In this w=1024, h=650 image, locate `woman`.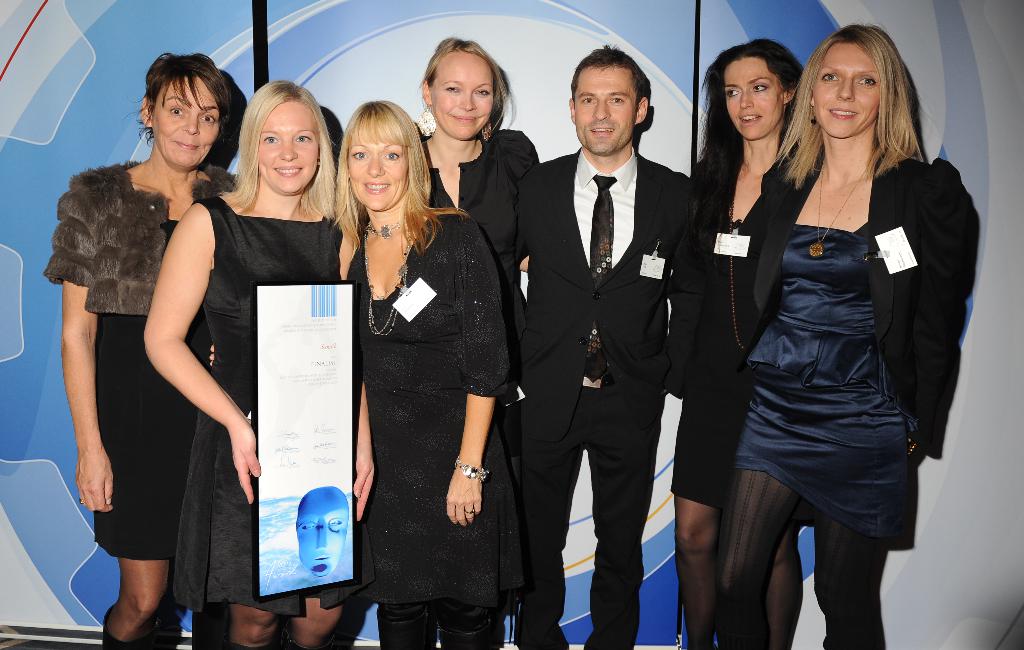
Bounding box: <bbox>143, 78, 374, 649</bbox>.
